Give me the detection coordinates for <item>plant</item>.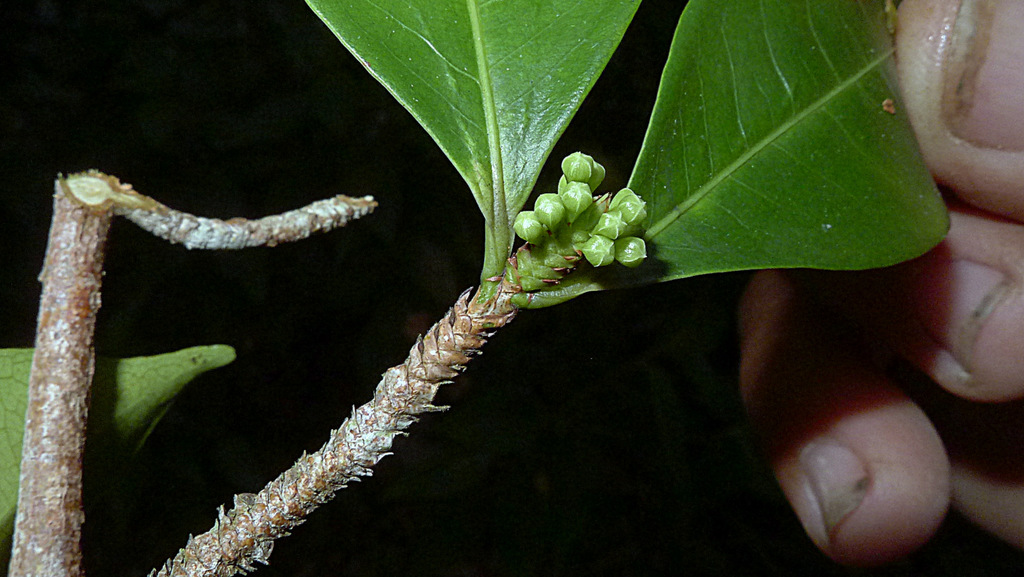
{"x1": 0, "y1": 0, "x2": 954, "y2": 576}.
